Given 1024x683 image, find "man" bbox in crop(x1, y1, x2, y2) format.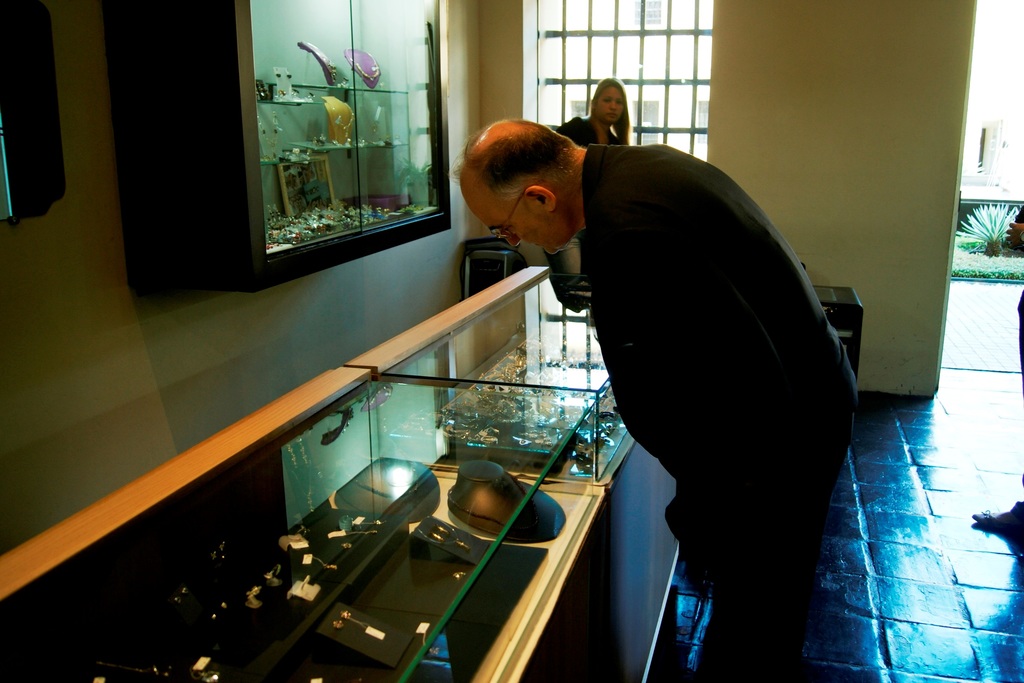
crop(468, 115, 871, 621).
